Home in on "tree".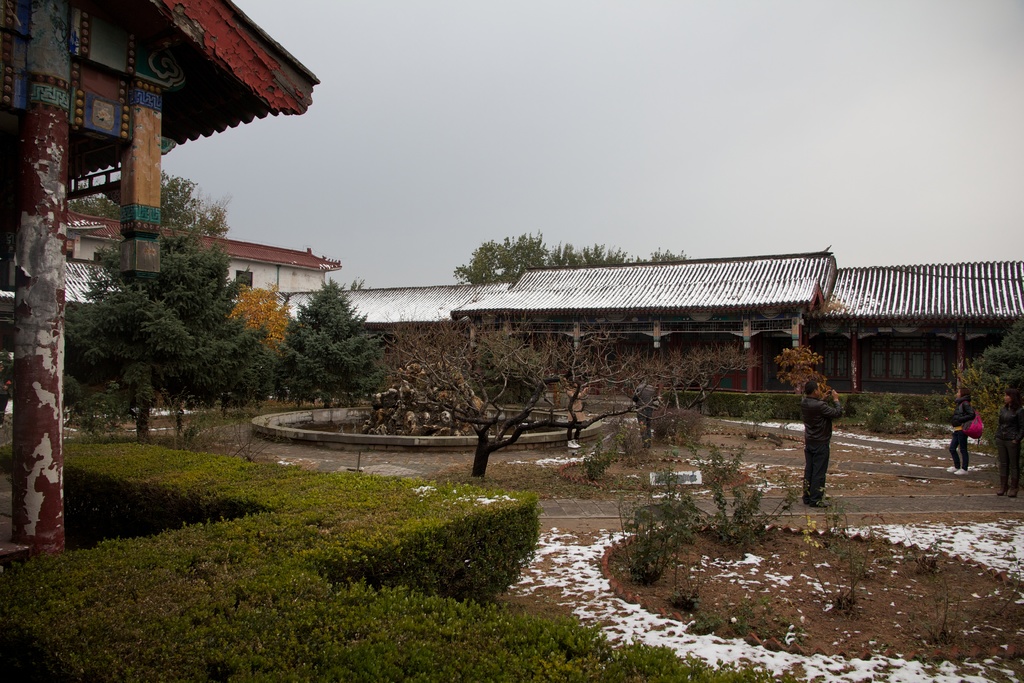
Homed in at bbox=[278, 272, 384, 413].
